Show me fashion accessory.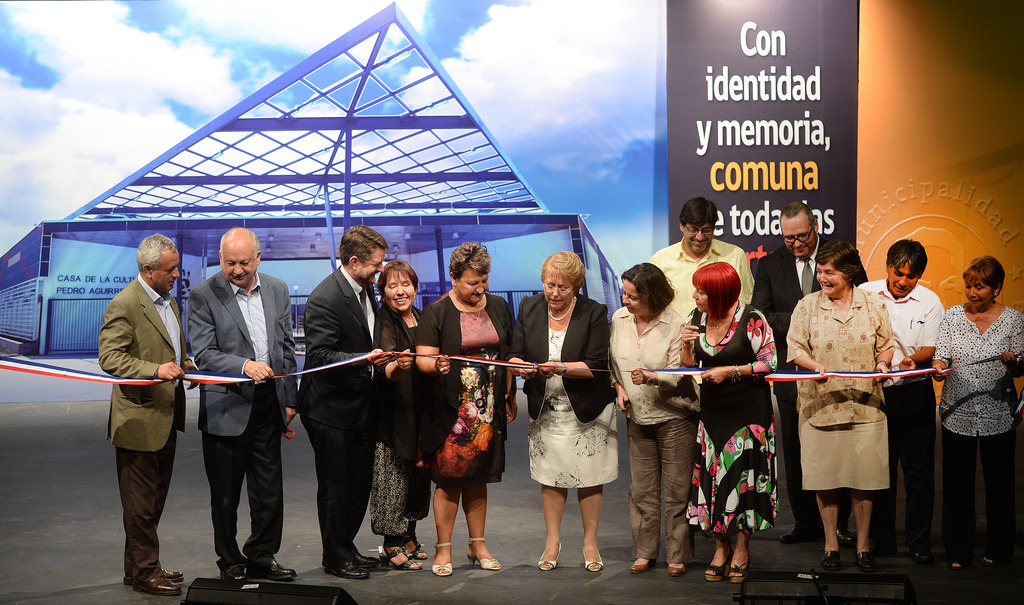
fashion accessory is here: (x1=429, y1=540, x2=455, y2=576).
